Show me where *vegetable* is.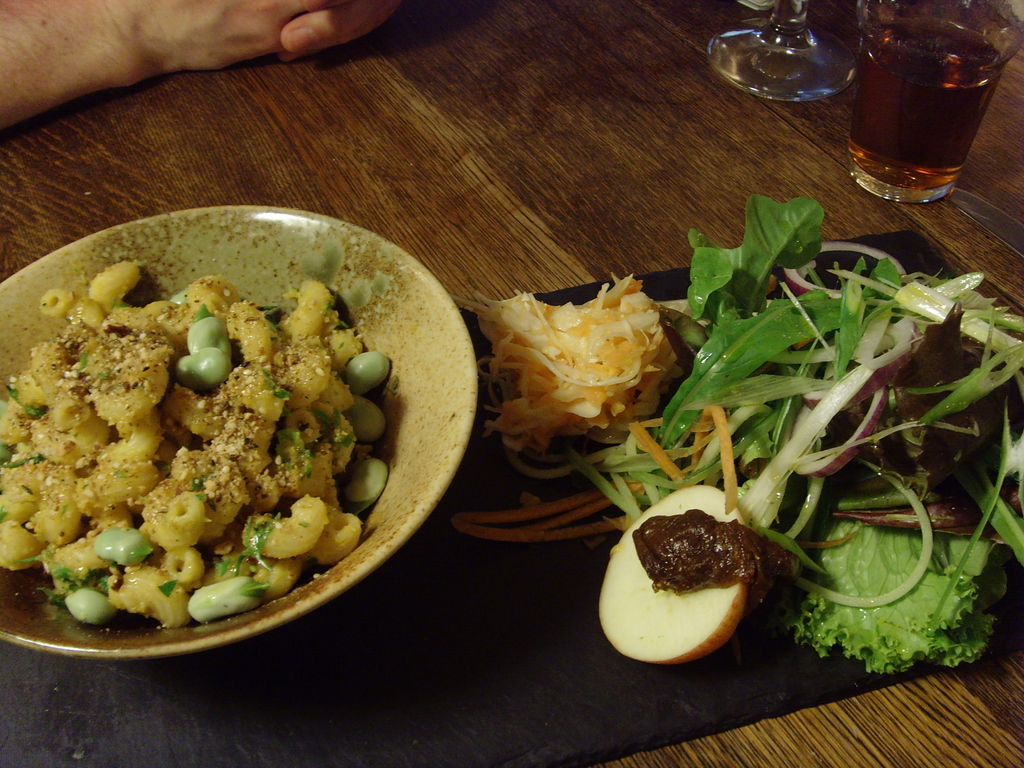
*vegetable* is at BBox(94, 527, 155, 572).
